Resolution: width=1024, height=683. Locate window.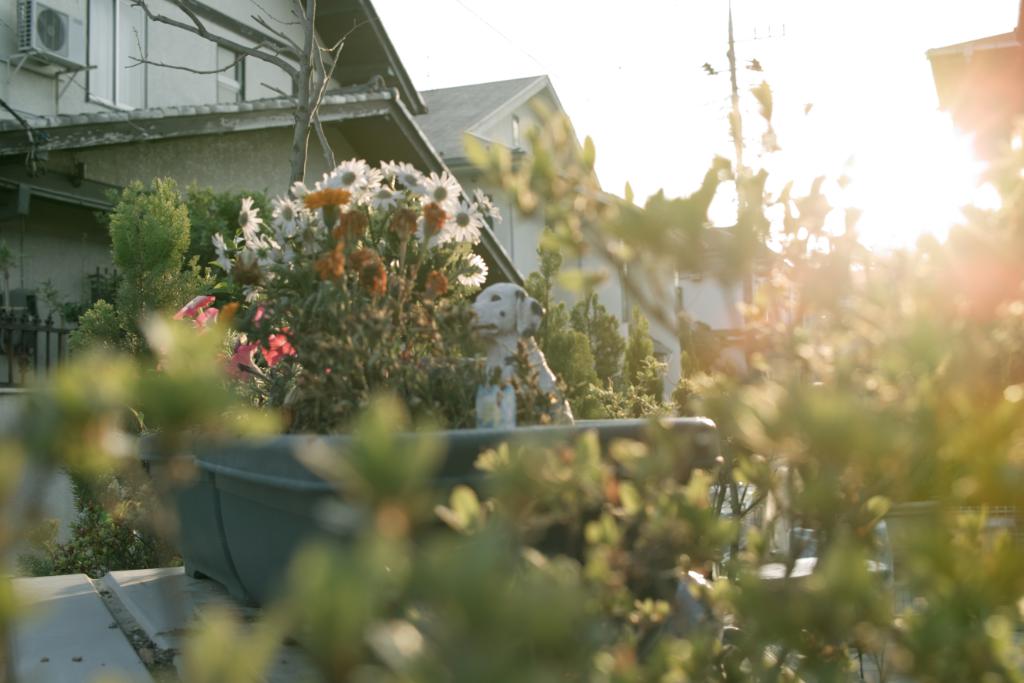
513,114,522,148.
